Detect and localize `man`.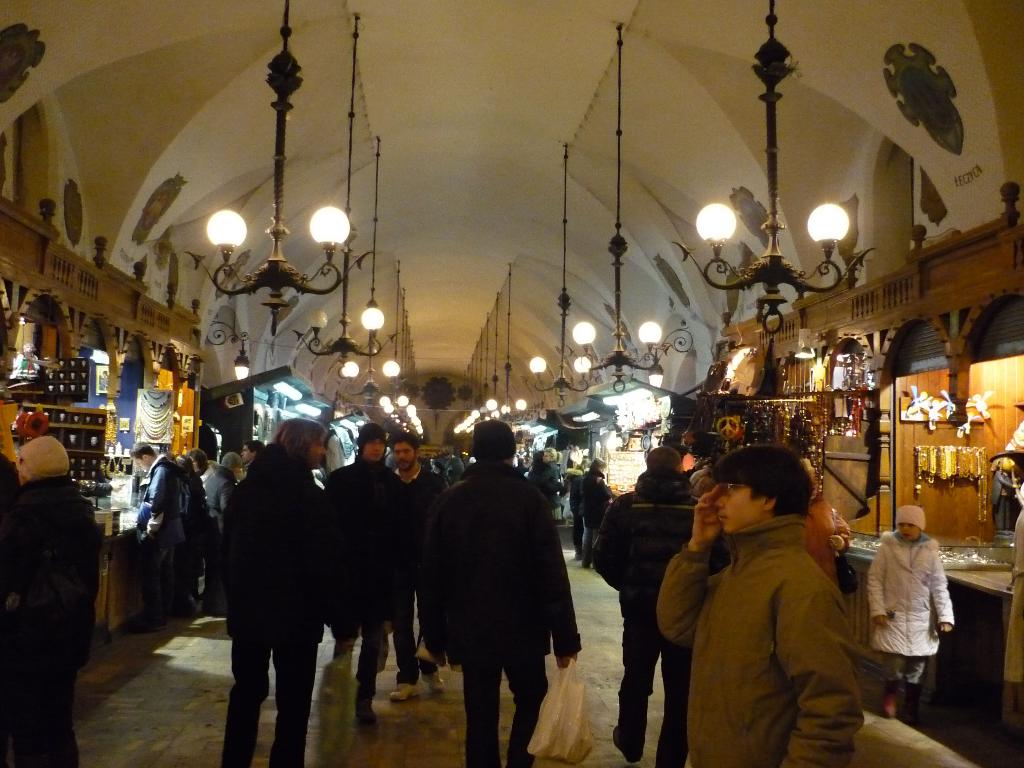
Localized at {"left": 413, "top": 433, "right": 579, "bottom": 764}.
